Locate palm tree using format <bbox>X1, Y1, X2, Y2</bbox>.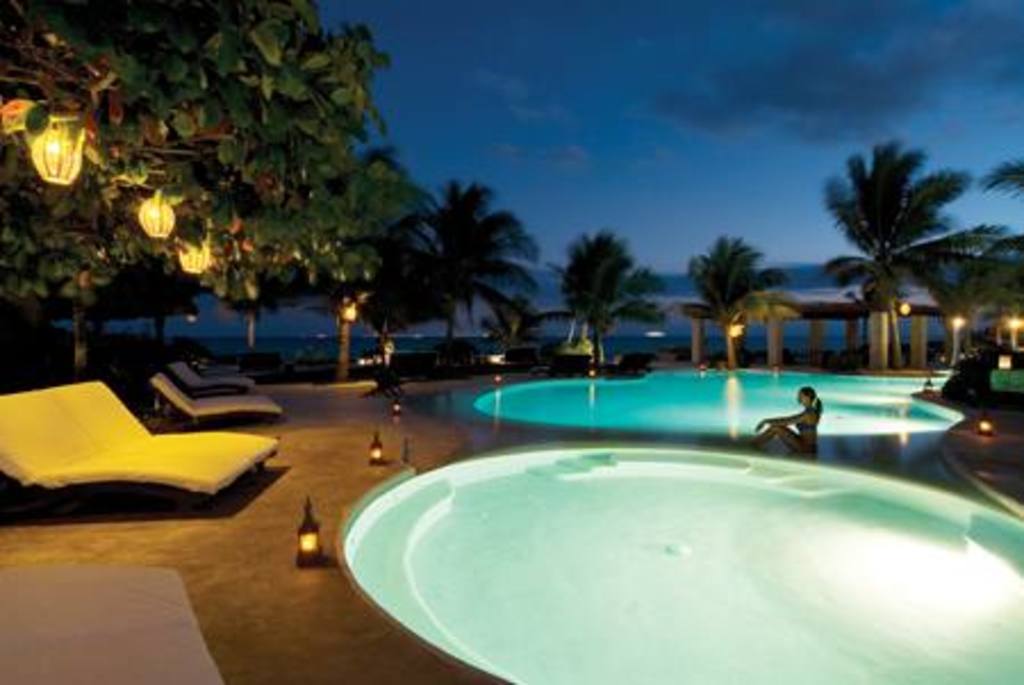
<bbox>821, 141, 981, 375</bbox>.
